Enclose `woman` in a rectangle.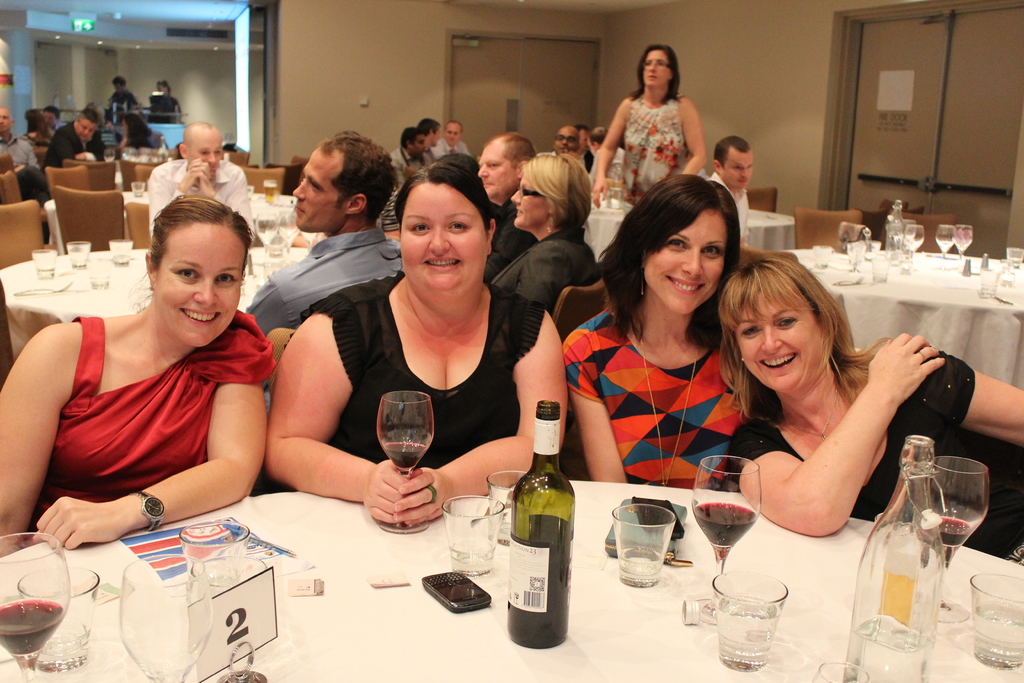
(116, 113, 159, 148).
